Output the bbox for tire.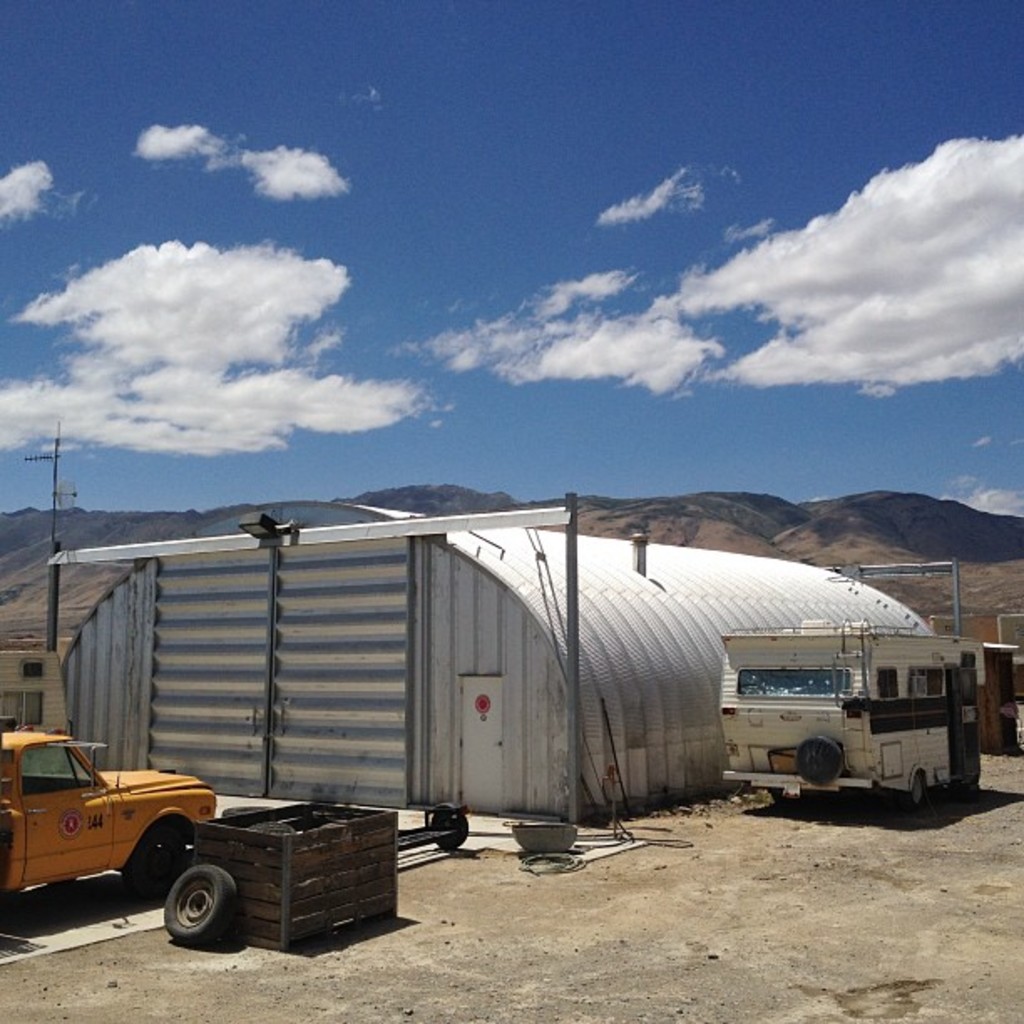
[left=129, top=815, right=191, bottom=897].
